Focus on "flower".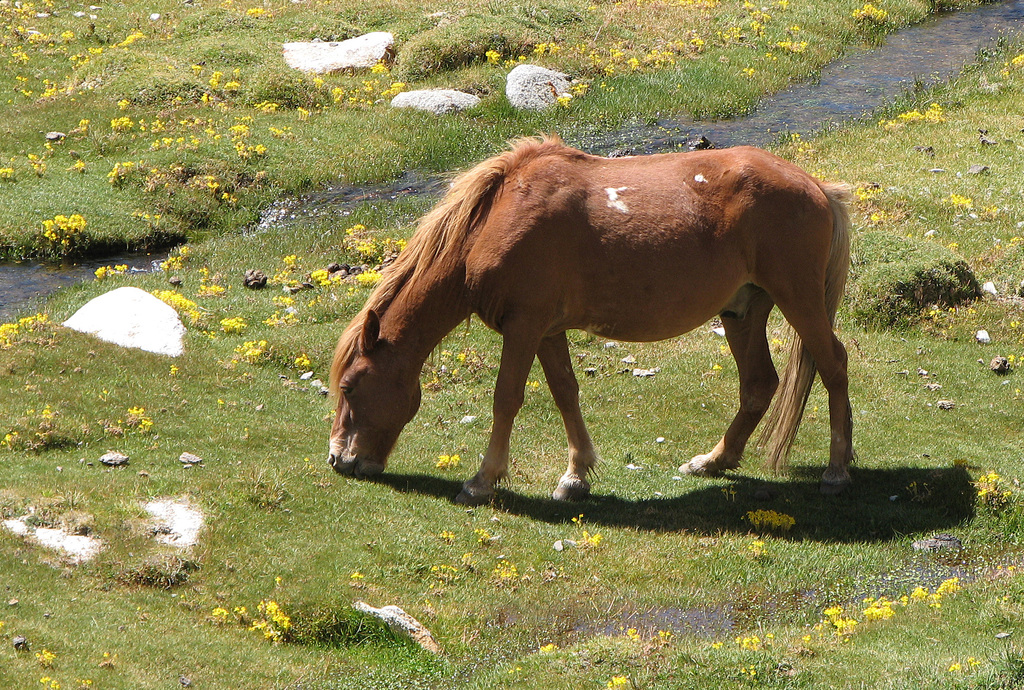
Focused at [left=372, top=63, right=390, bottom=74].
